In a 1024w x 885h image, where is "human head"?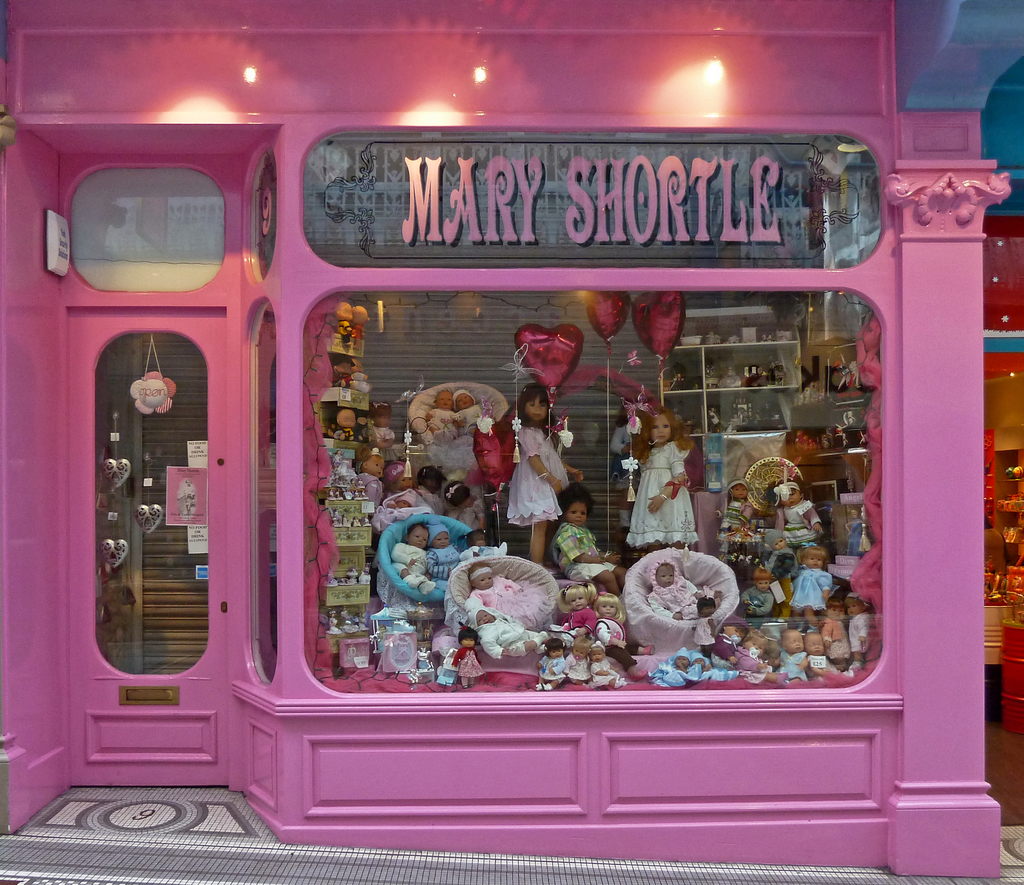
bbox=(543, 640, 569, 659).
